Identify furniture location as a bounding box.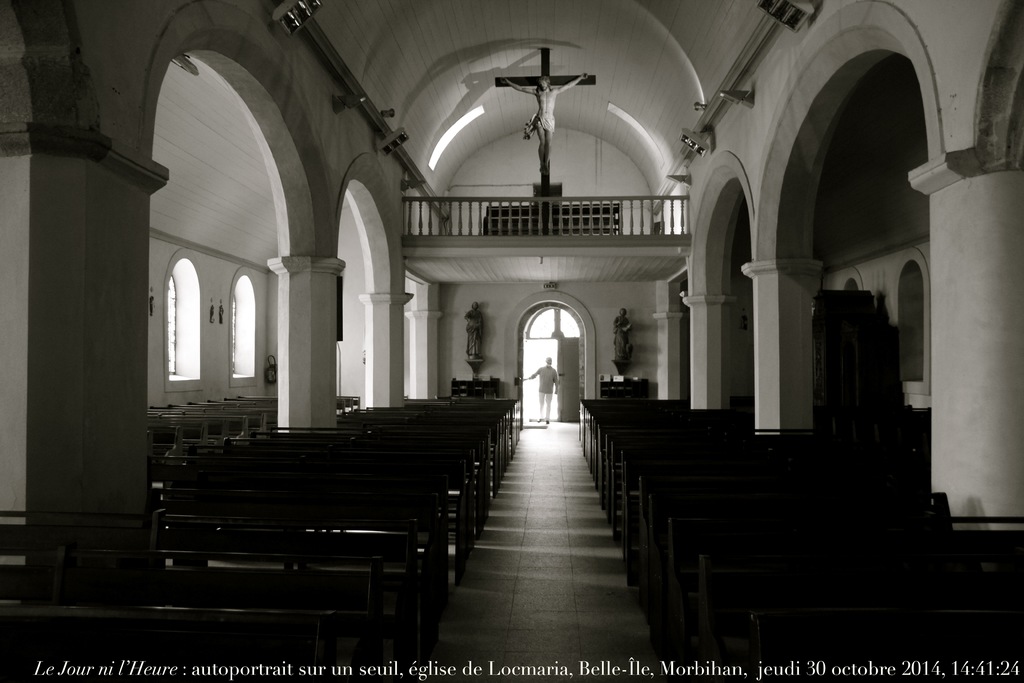
(left=482, top=204, right=622, bottom=237).
